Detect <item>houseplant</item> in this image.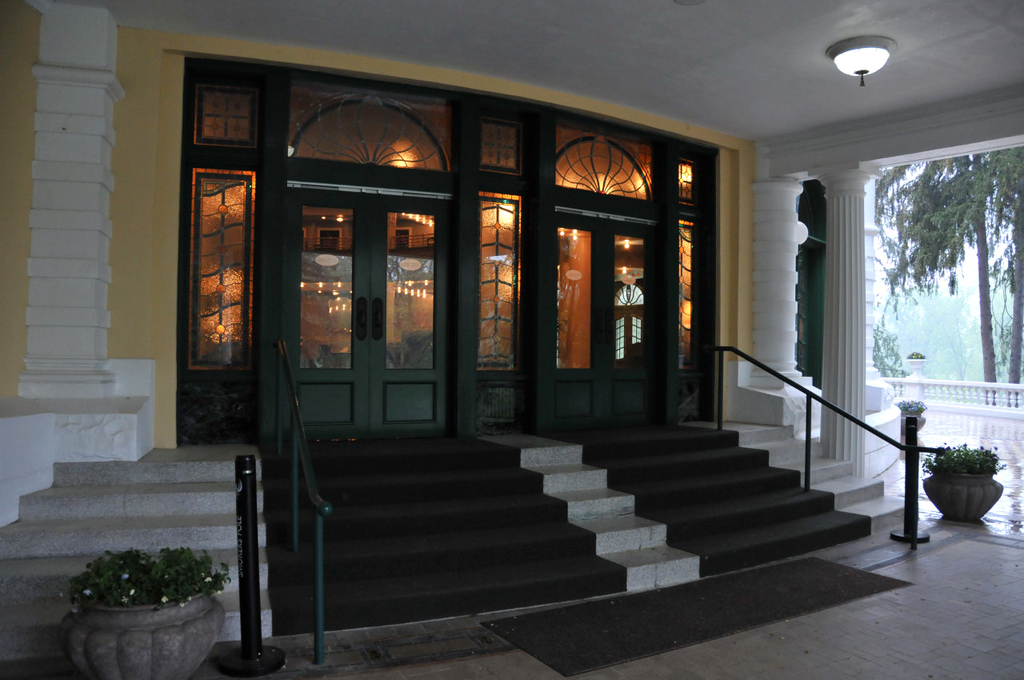
Detection: pyautogui.locateOnScreen(54, 543, 233, 679).
